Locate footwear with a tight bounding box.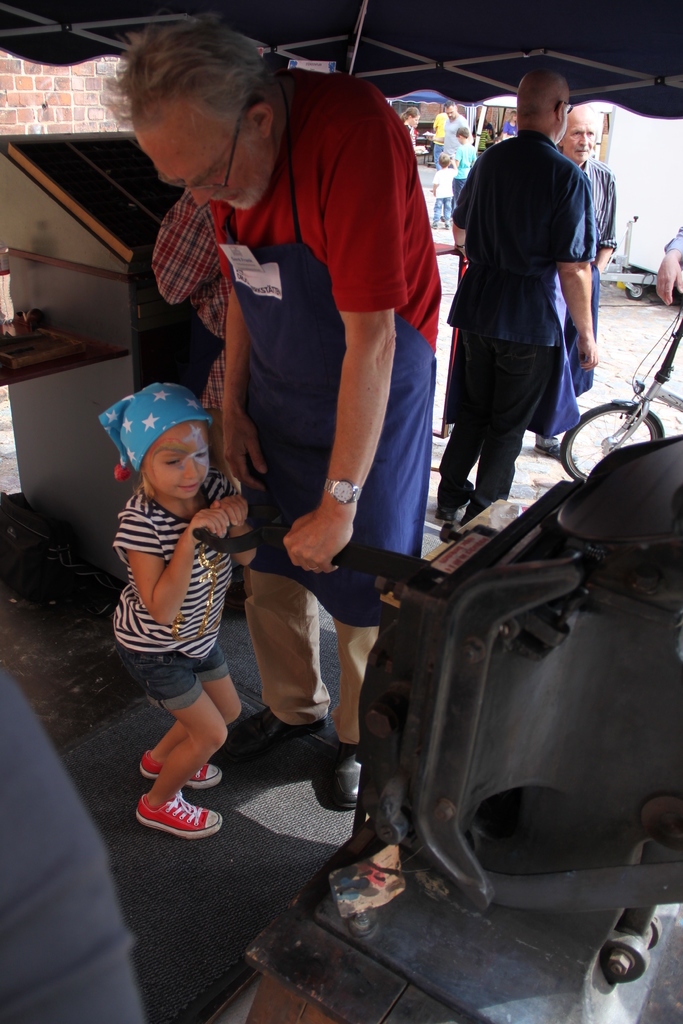
<region>450, 505, 487, 528</region>.
